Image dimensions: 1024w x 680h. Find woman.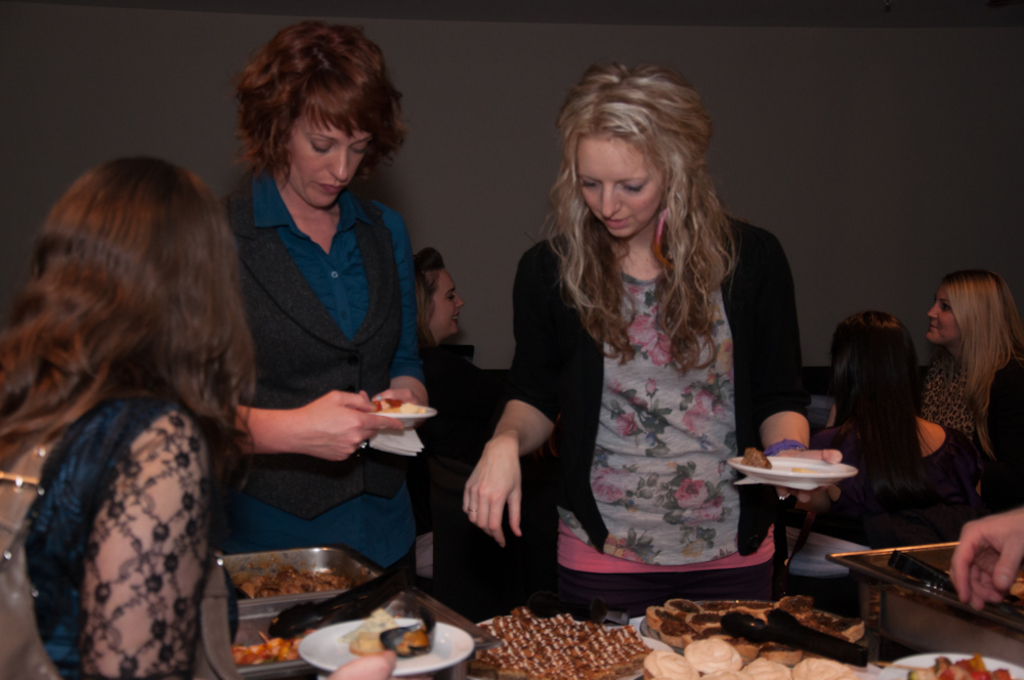
[208, 9, 439, 596].
